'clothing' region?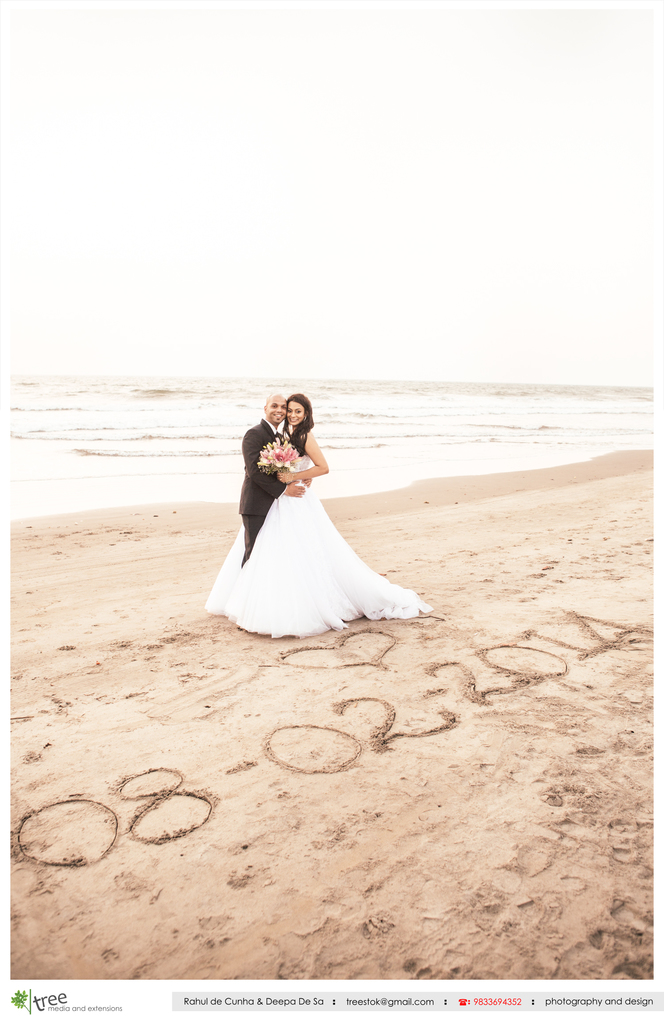
[214,419,415,611]
